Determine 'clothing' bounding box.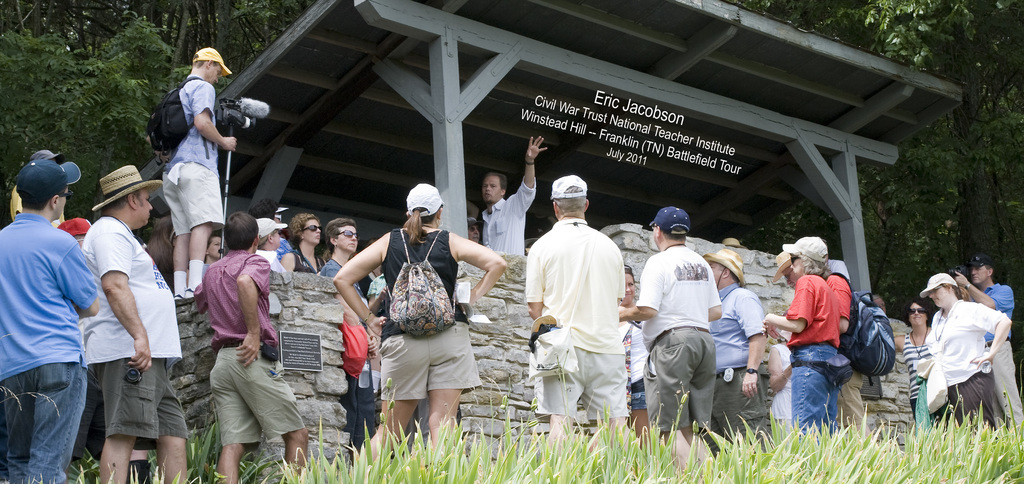
Determined: region(308, 249, 385, 449).
